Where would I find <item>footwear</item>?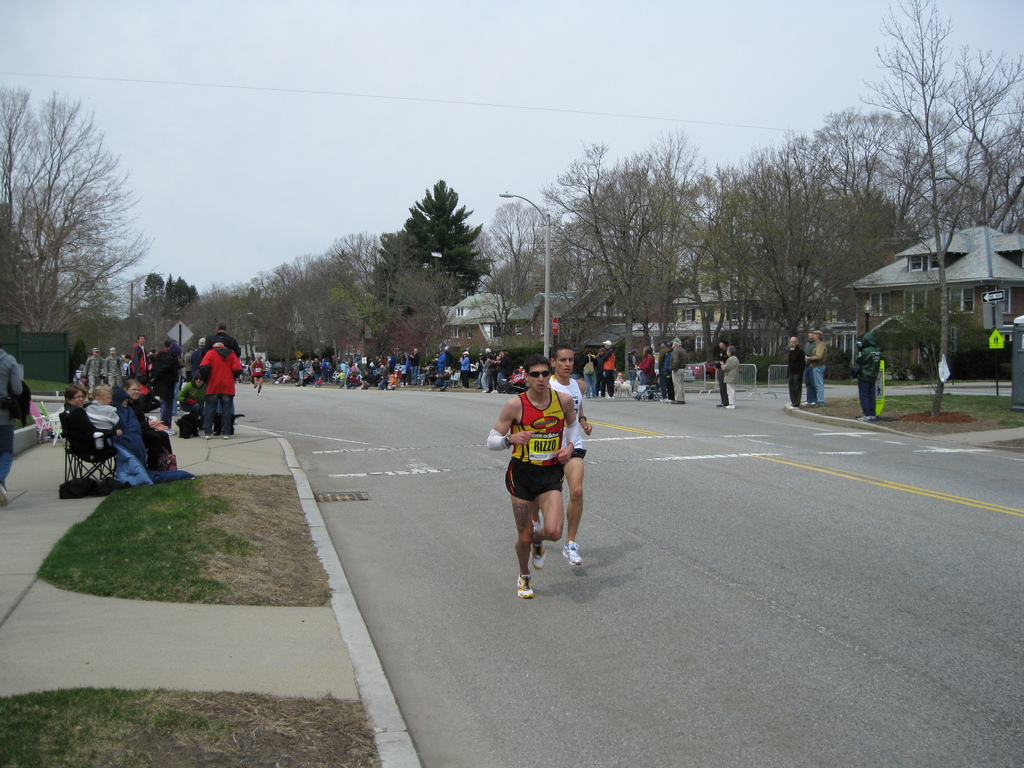
At x1=724, y1=404, x2=737, y2=410.
